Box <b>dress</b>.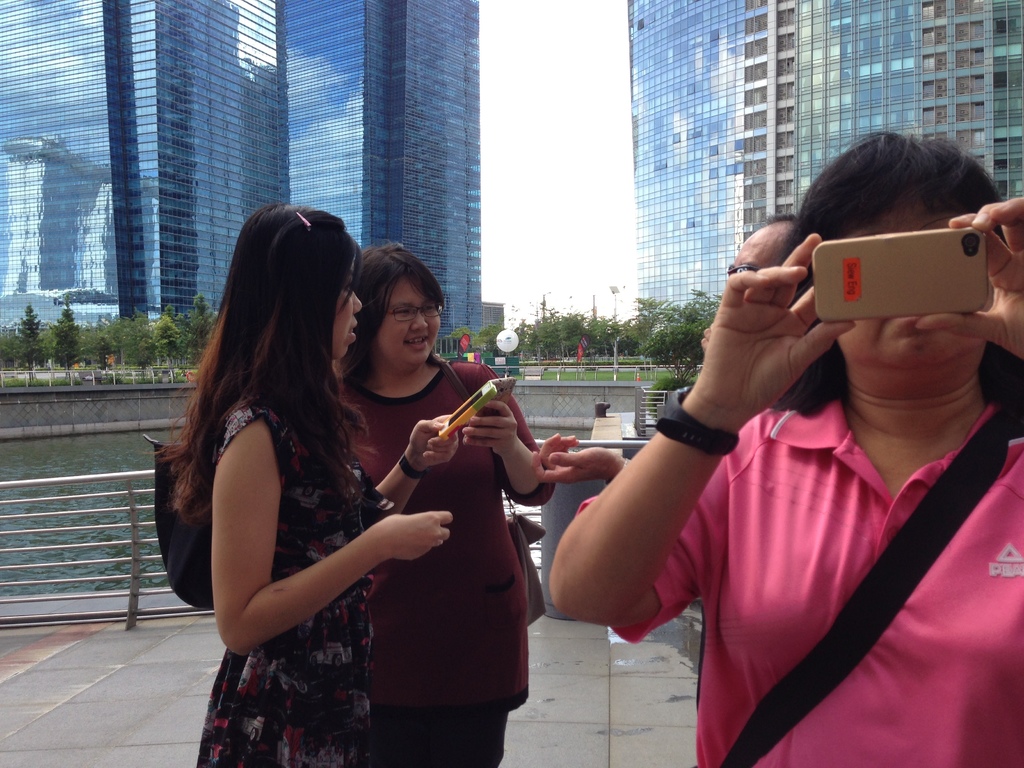
pyautogui.locateOnScreen(196, 400, 381, 767).
